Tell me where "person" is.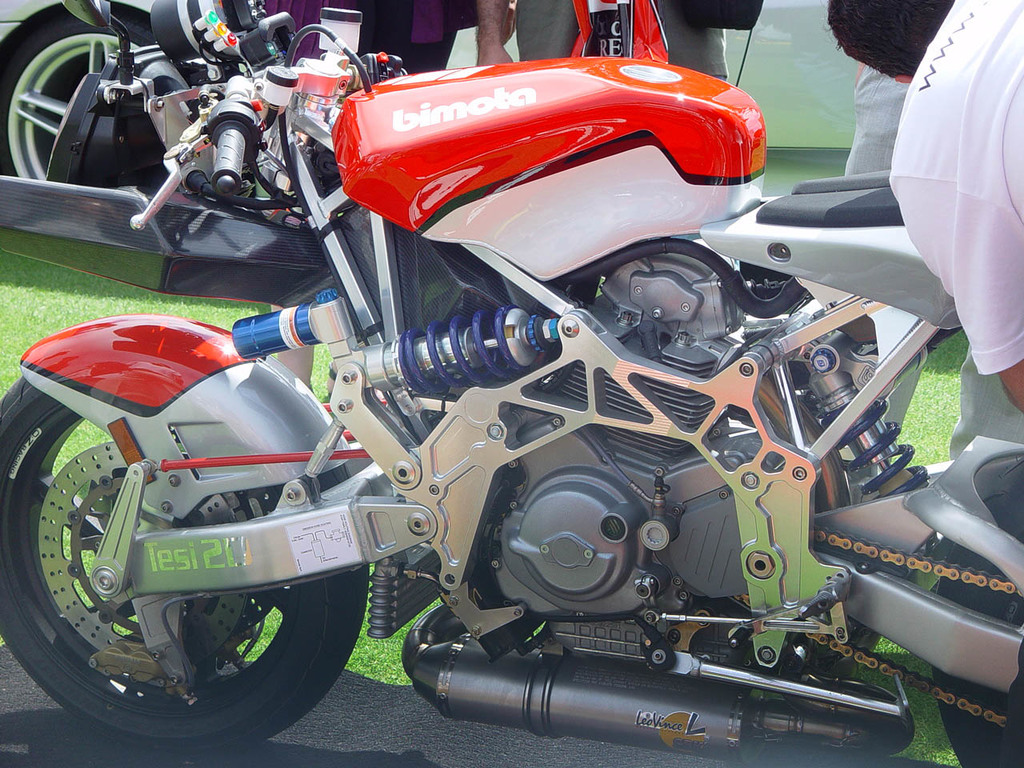
"person" is at <box>469,0,729,82</box>.
